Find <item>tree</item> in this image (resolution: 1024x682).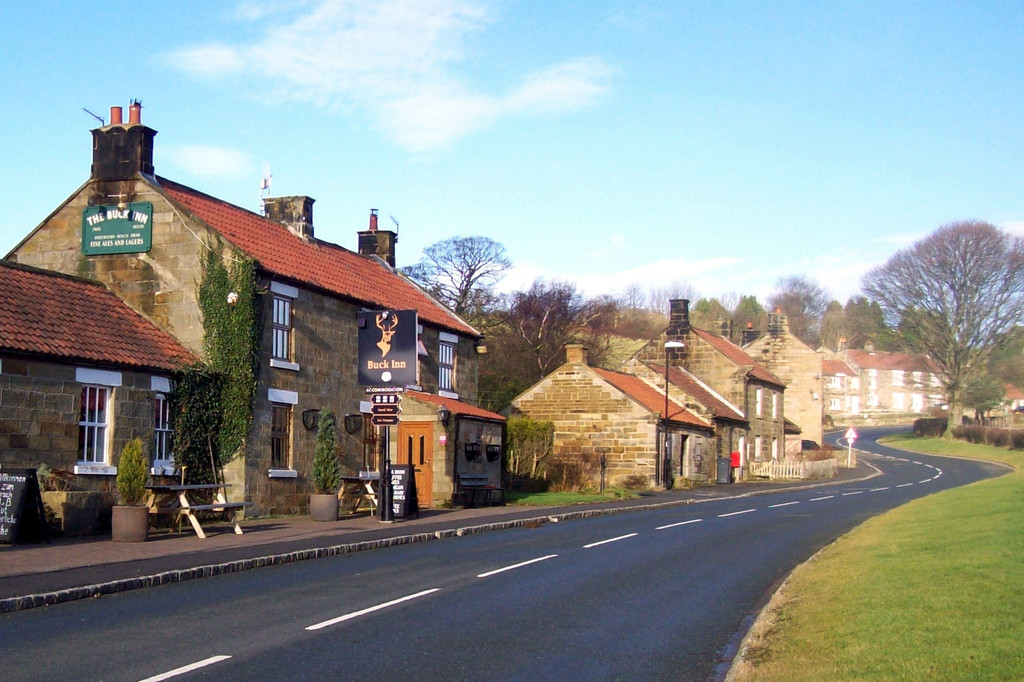
bbox=(819, 299, 844, 354).
